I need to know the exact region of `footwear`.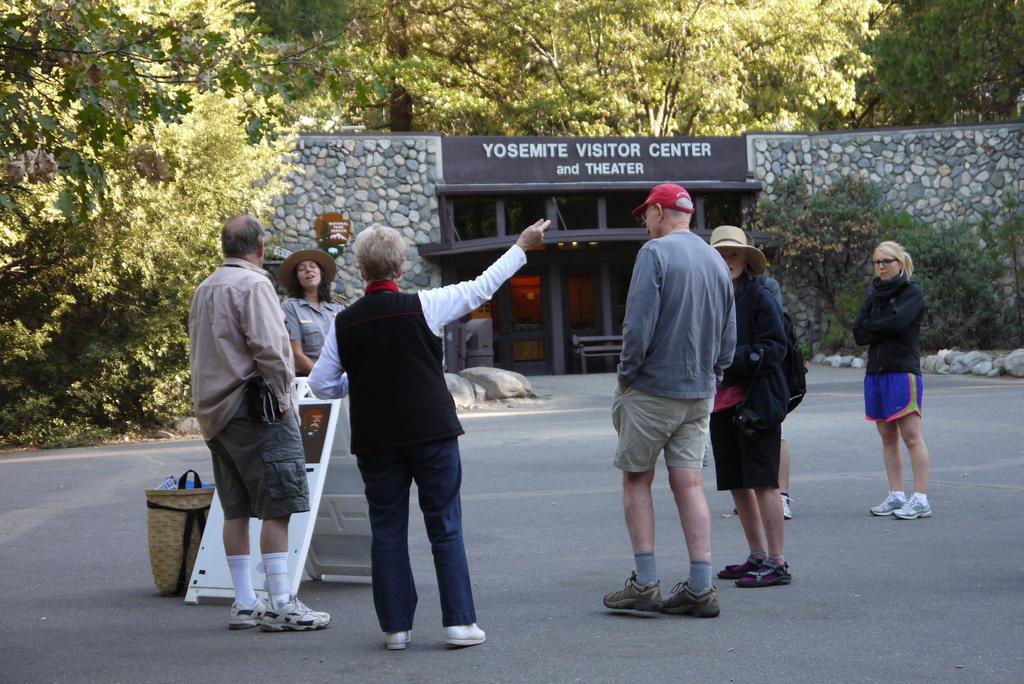
Region: (602,577,660,615).
